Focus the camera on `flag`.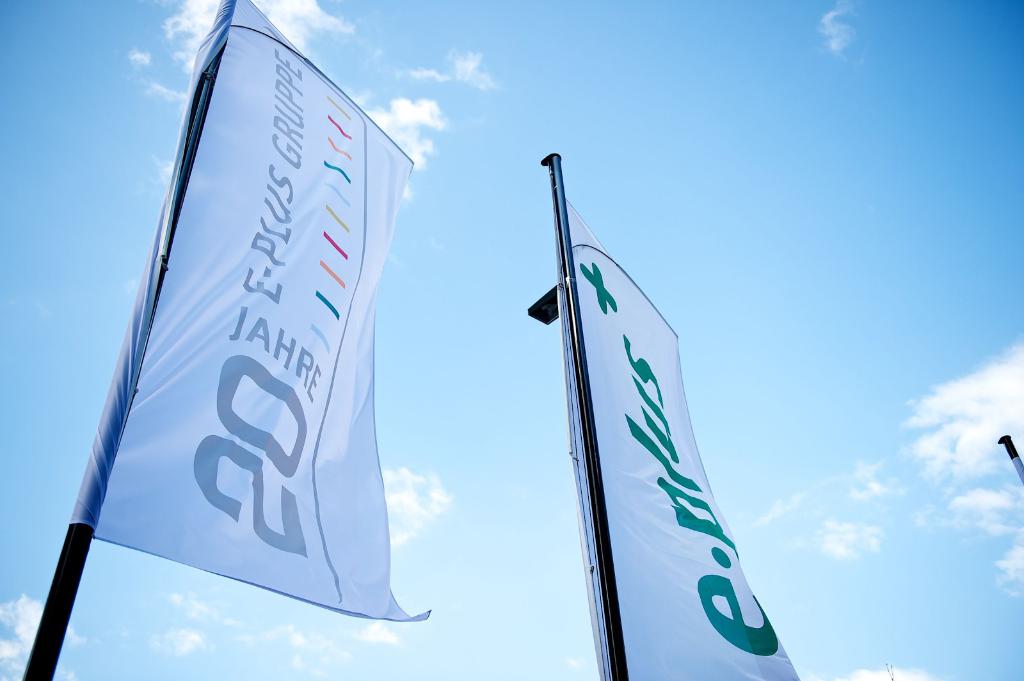
Focus region: x1=68, y1=0, x2=429, y2=623.
